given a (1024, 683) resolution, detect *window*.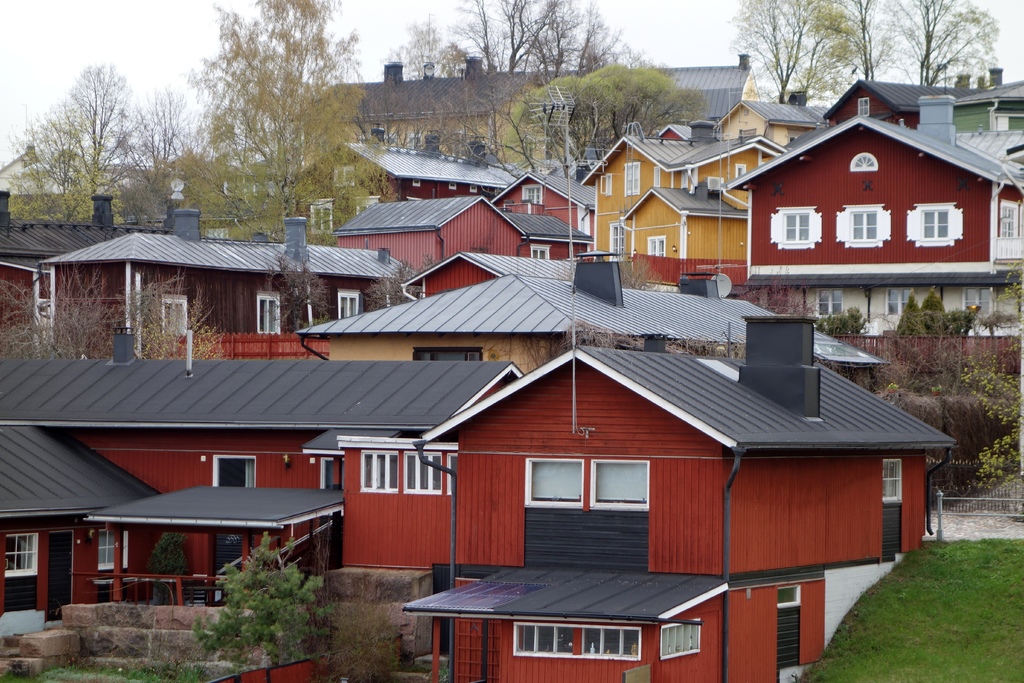
(left=530, top=244, right=552, bottom=263).
